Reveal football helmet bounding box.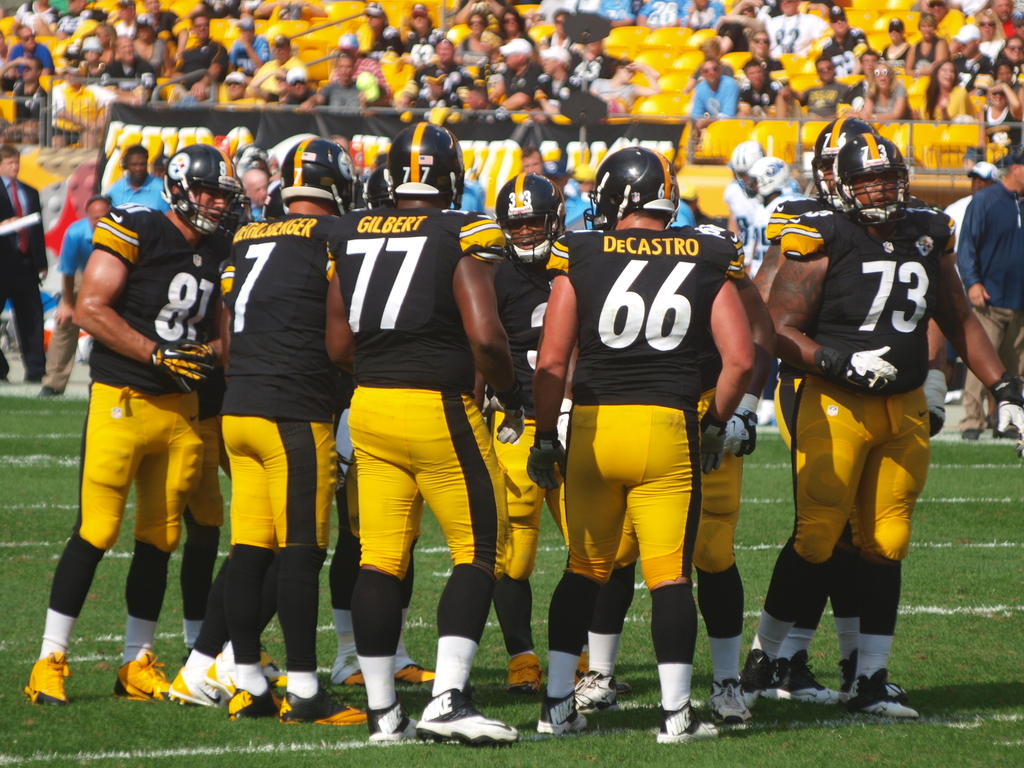
Revealed: left=836, top=132, right=911, bottom=225.
